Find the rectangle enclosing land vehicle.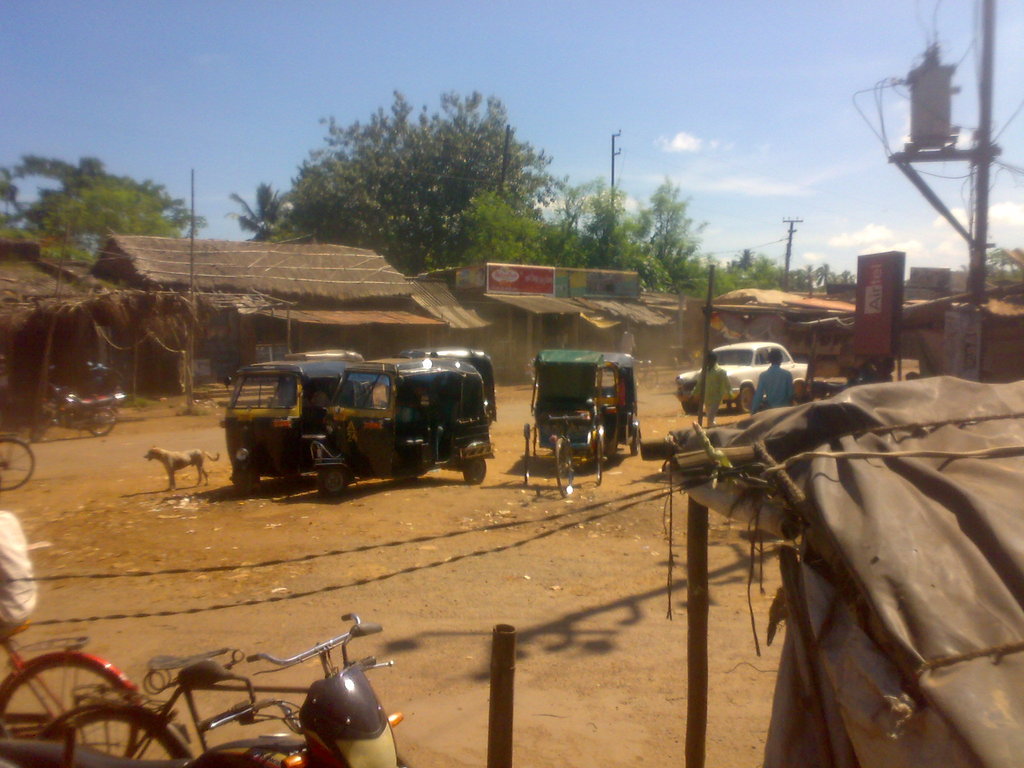
<region>0, 659, 387, 767</region>.
